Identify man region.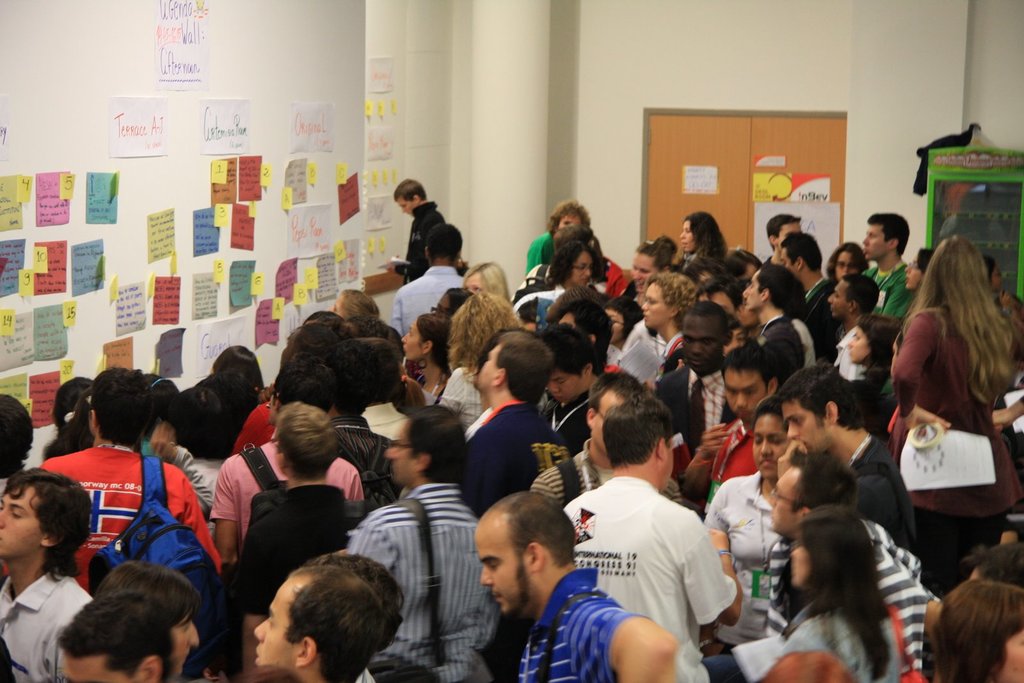
Region: locate(549, 386, 756, 682).
